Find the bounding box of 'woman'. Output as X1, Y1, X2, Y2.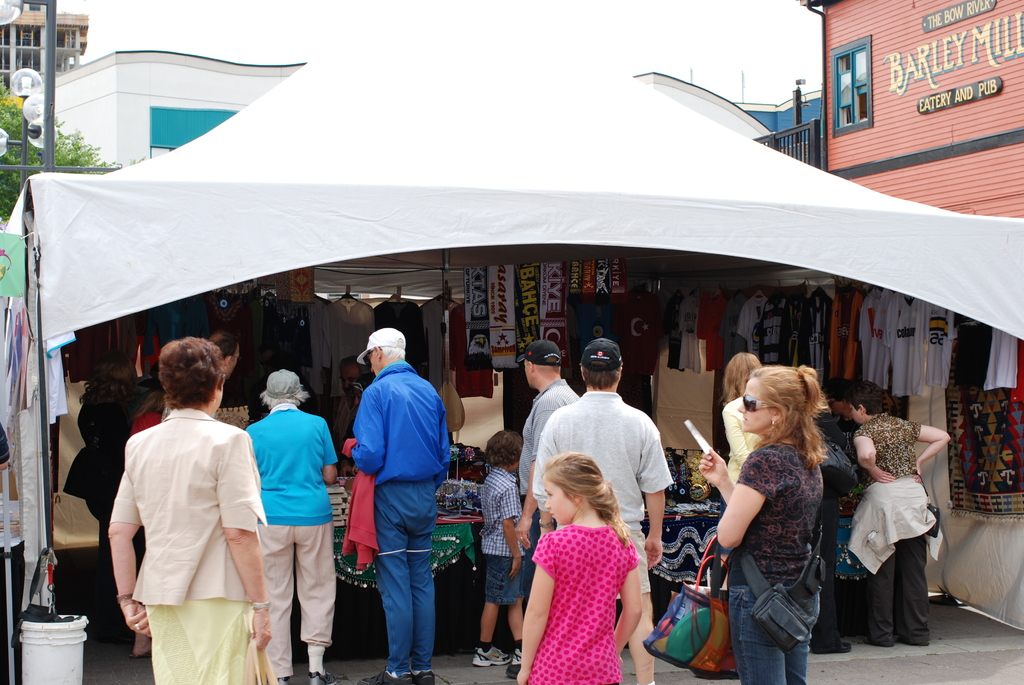
47, 341, 135, 640.
